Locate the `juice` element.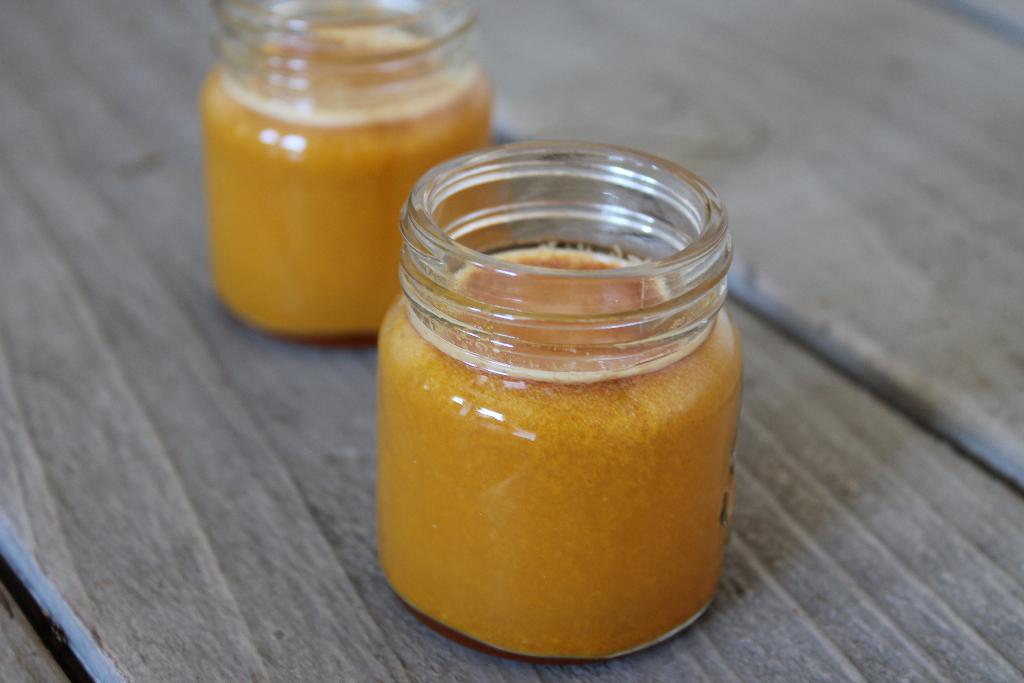
Element bbox: (x1=198, y1=23, x2=495, y2=342).
